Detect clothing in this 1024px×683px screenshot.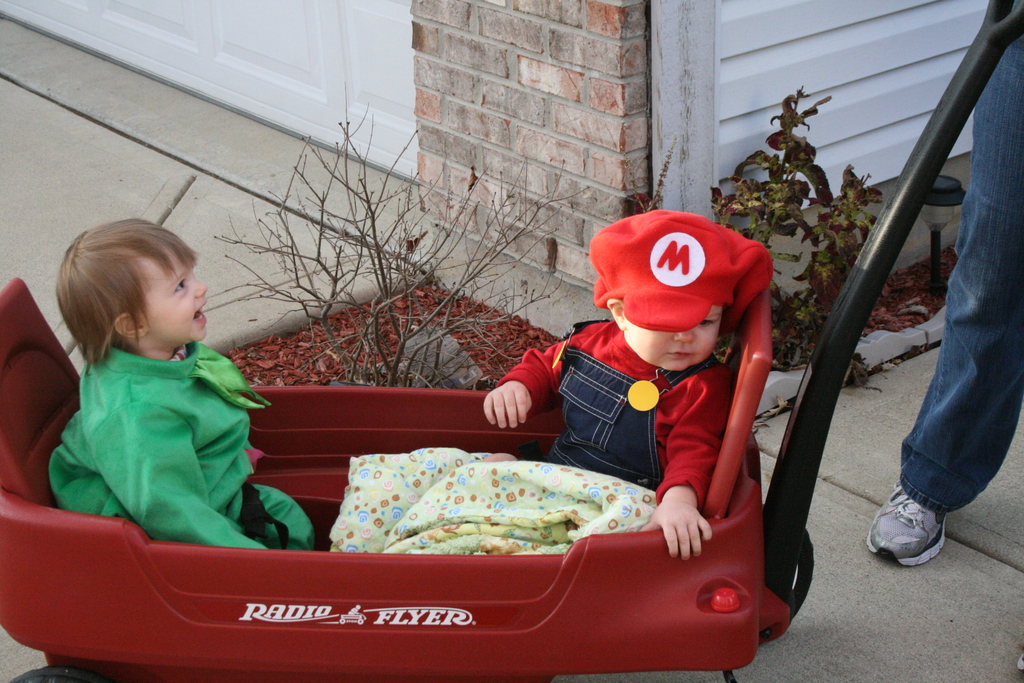
Detection: BBox(898, 0, 1023, 518).
